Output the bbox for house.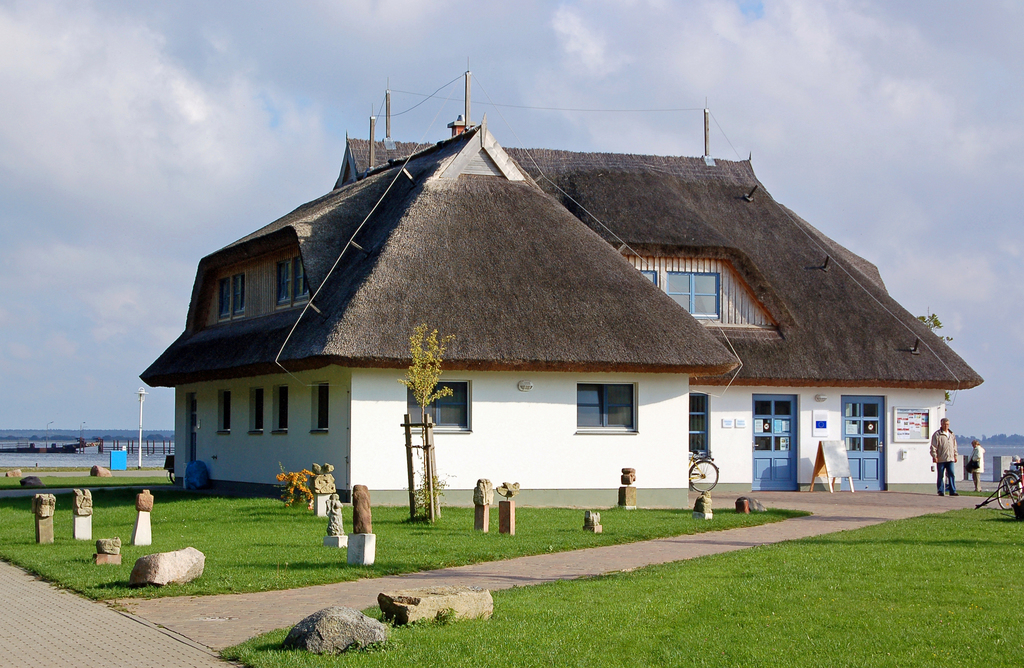
rect(325, 145, 541, 503).
